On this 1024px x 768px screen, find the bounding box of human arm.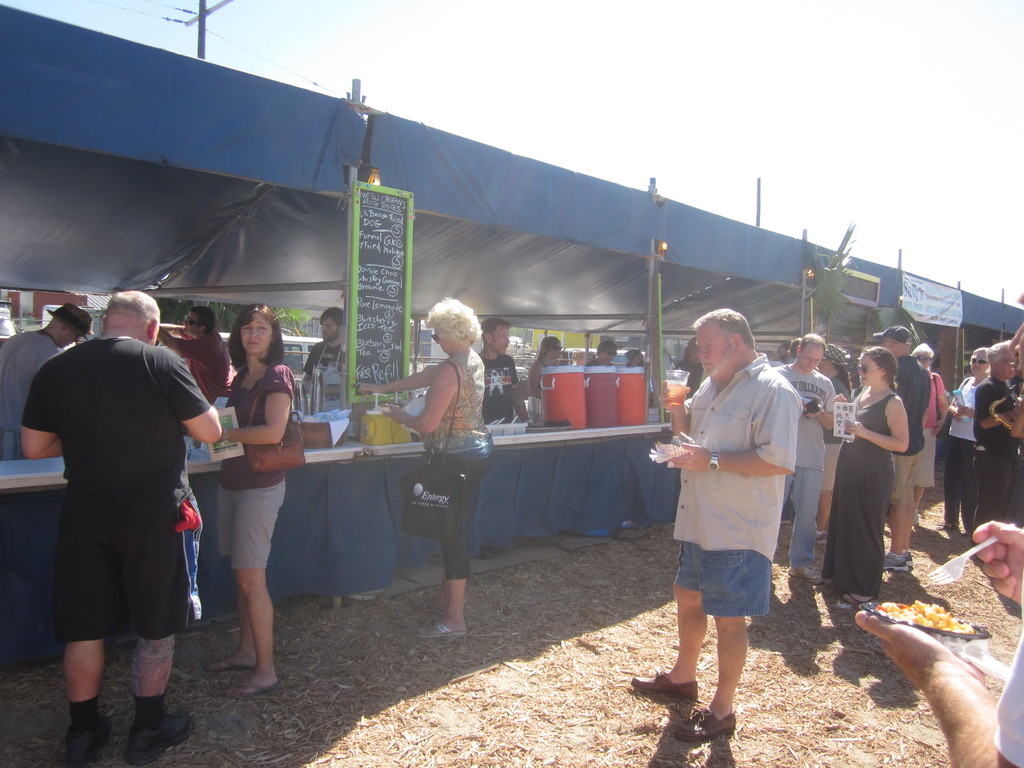
Bounding box: 352/352/440/393.
